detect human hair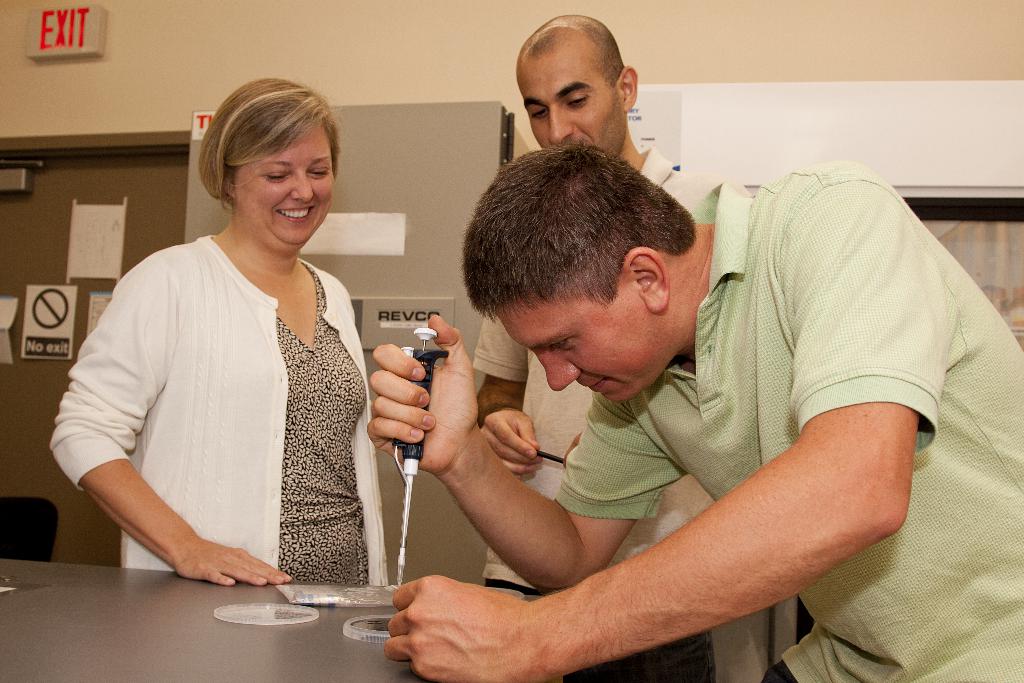
select_region(194, 73, 344, 210)
